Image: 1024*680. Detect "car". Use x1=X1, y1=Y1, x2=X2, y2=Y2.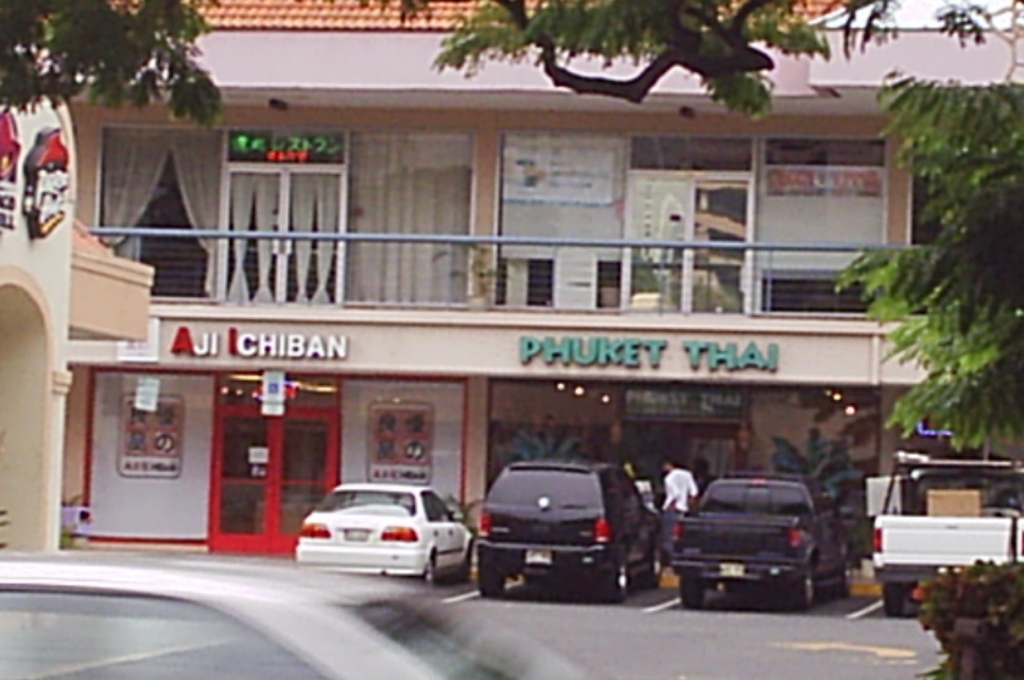
x1=288, y1=487, x2=475, y2=587.
